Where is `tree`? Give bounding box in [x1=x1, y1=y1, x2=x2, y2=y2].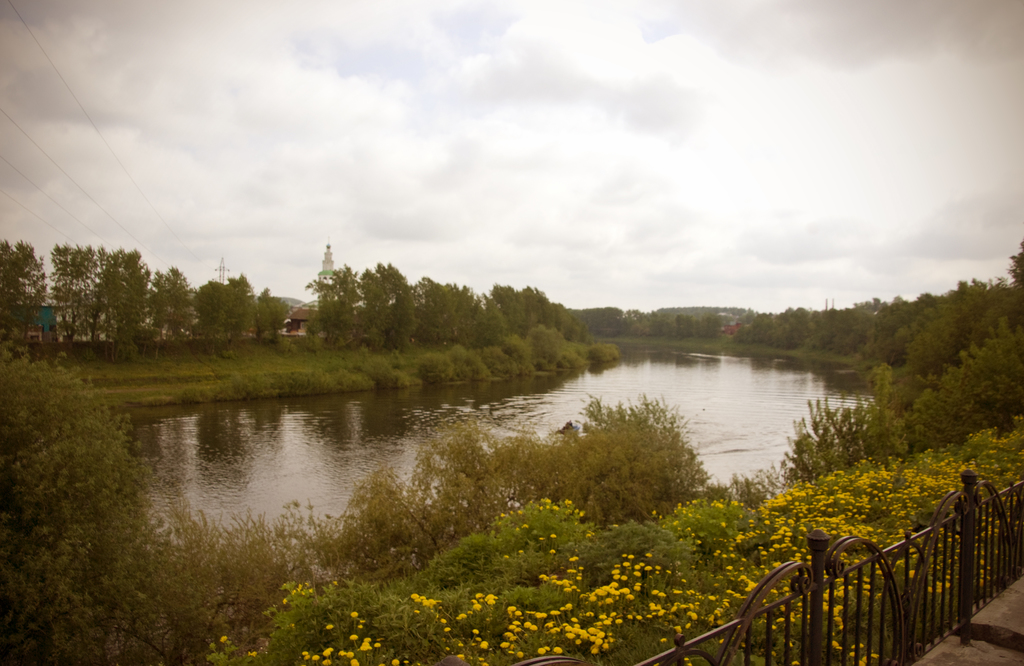
[x1=0, y1=341, x2=159, y2=665].
